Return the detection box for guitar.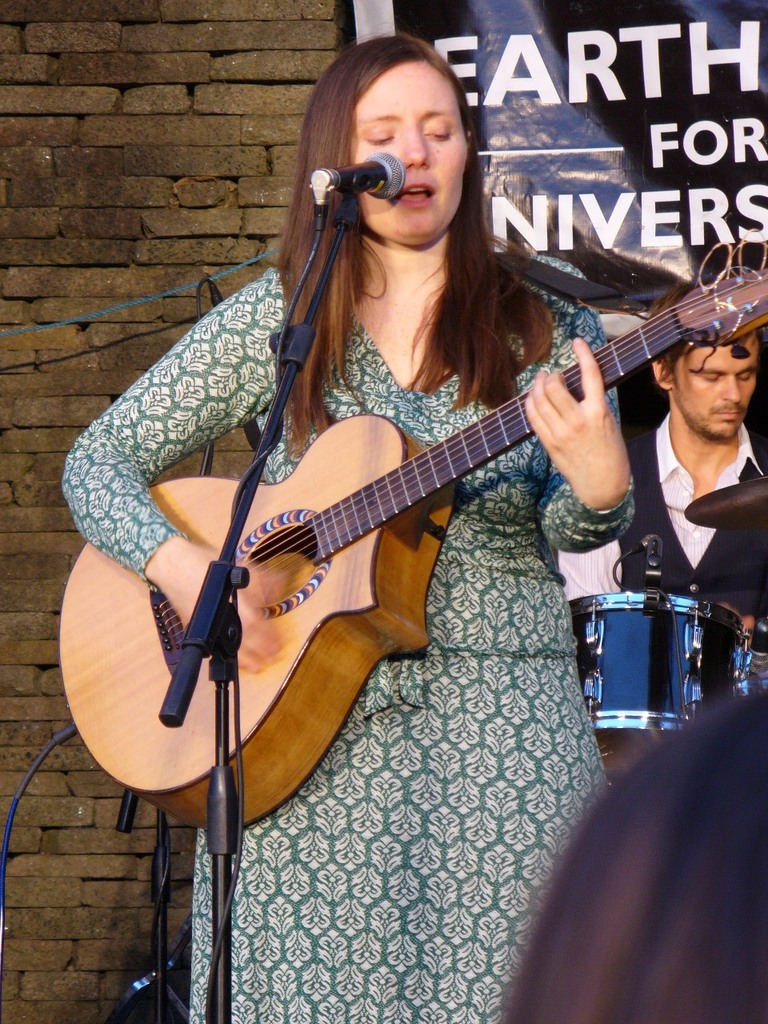
bbox=(79, 259, 748, 867).
